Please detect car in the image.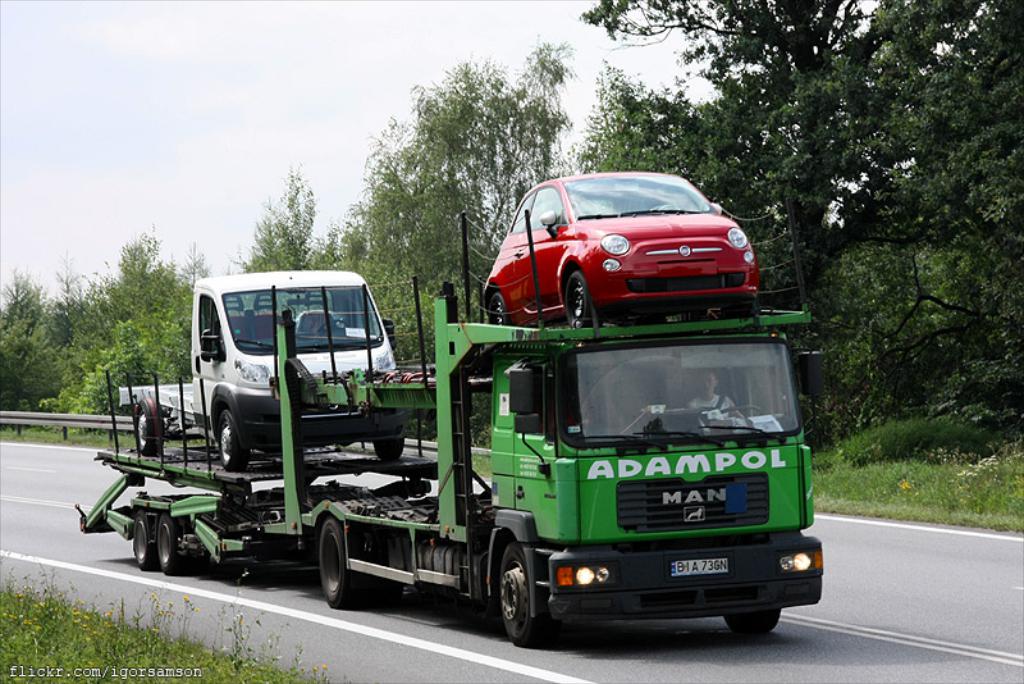
{"left": 476, "top": 163, "right": 760, "bottom": 334}.
